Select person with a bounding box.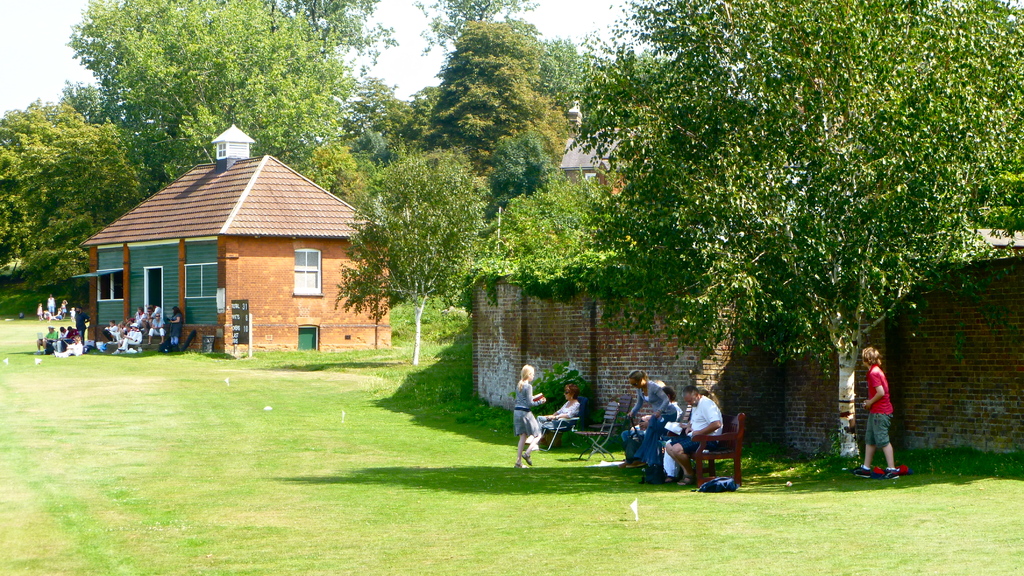
pyautogui.locateOnScreen(38, 310, 56, 325).
